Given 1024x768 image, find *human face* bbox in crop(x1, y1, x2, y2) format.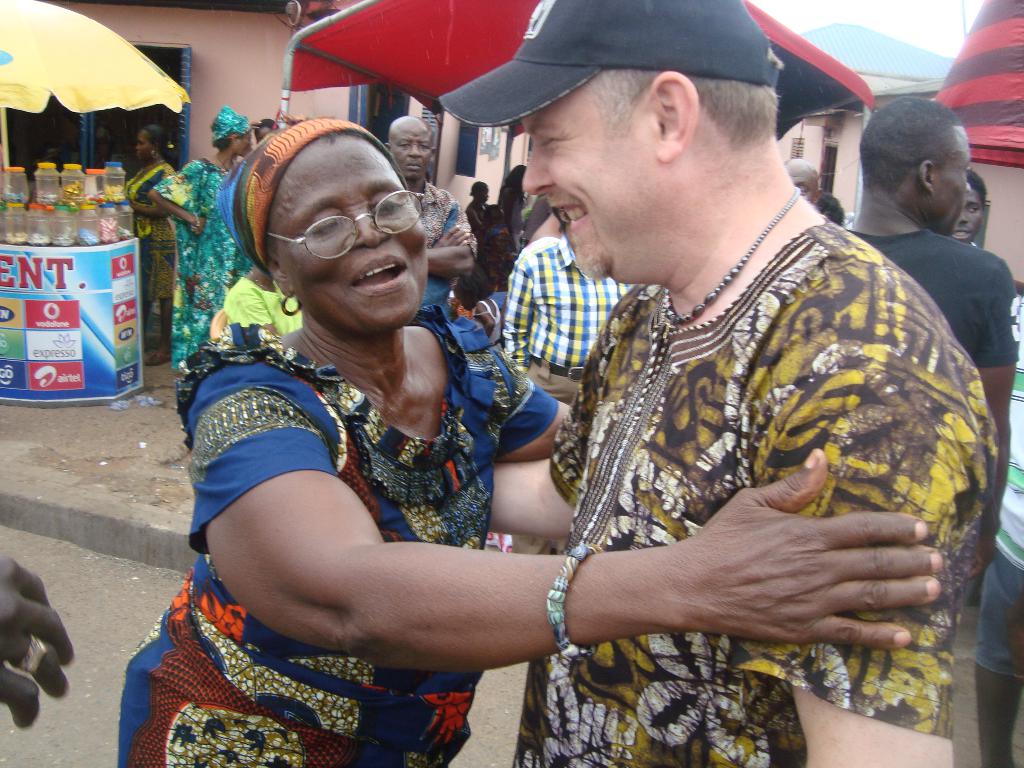
crop(132, 129, 149, 159).
